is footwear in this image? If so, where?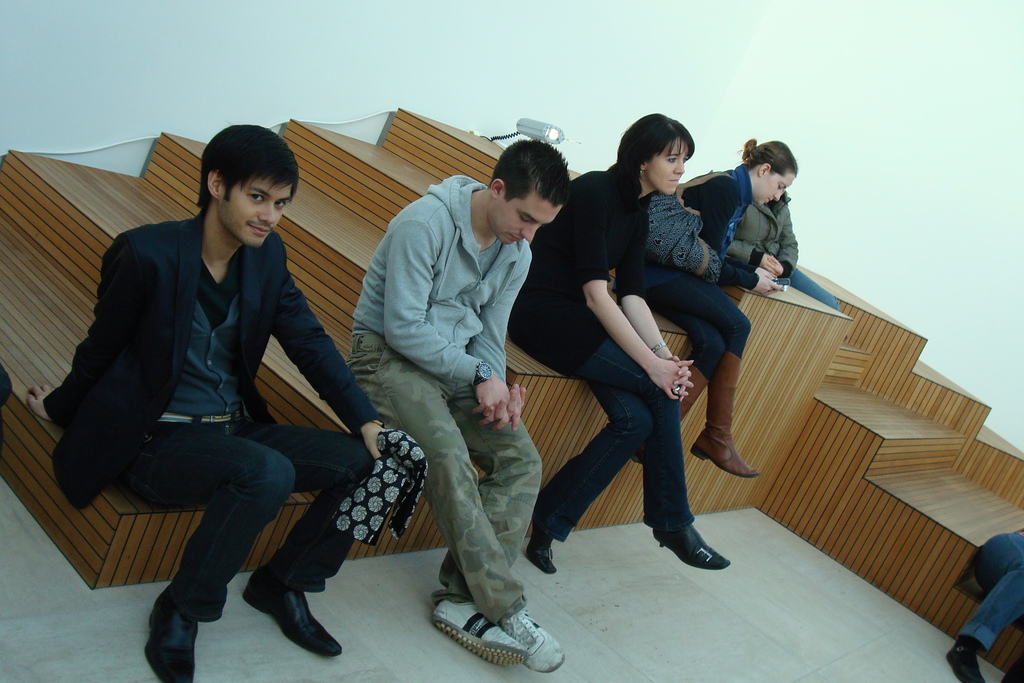
Yes, at rect(503, 609, 564, 675).
